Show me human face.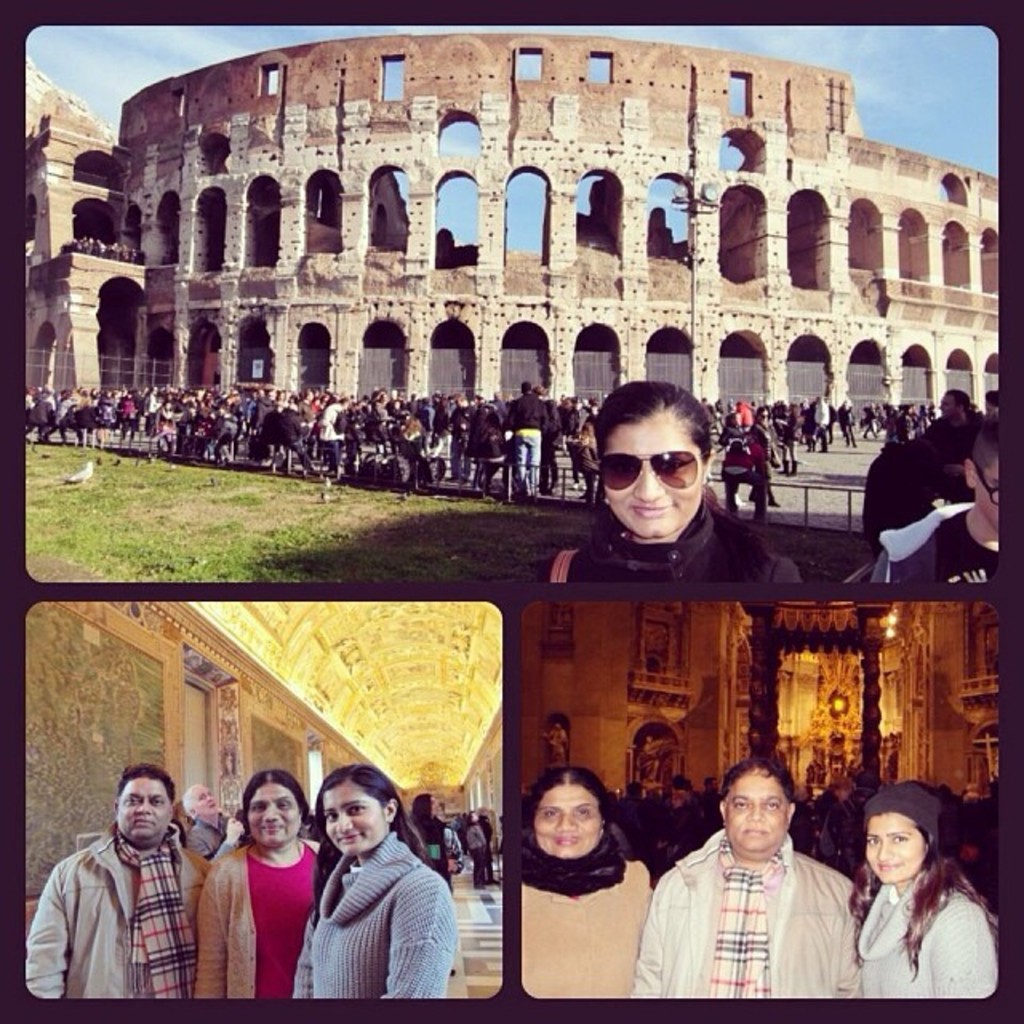
human face is here: box=[318, 776, 395, 838].
